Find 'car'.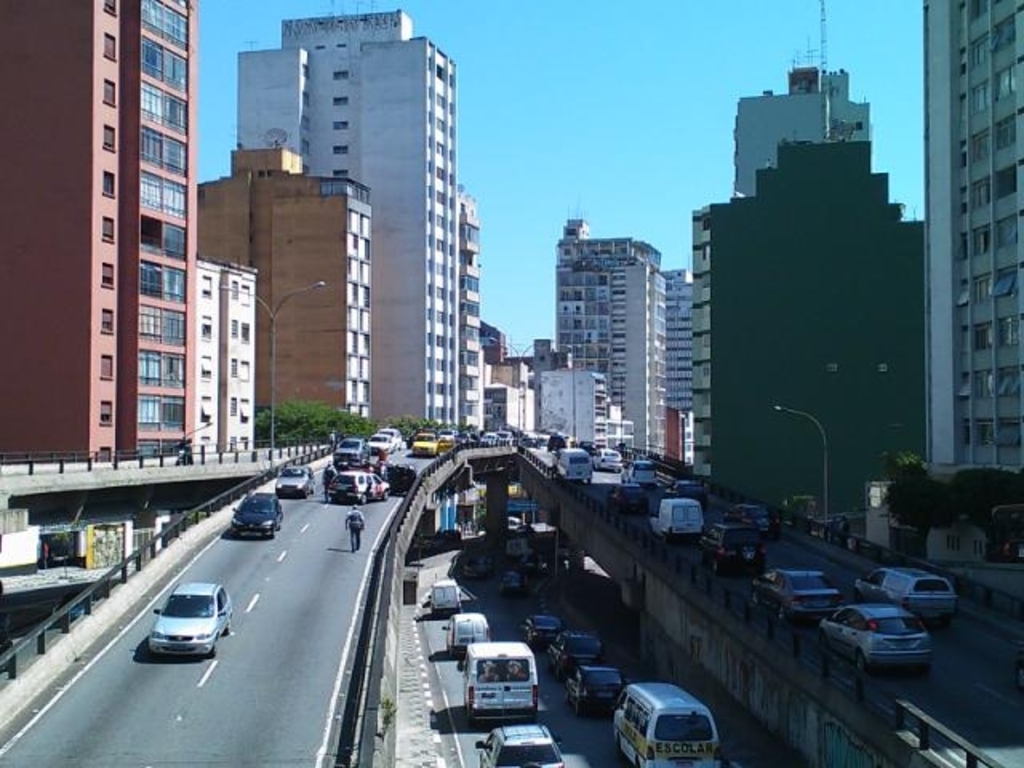
x1=674 y1=482 x2=707 y2=504.
